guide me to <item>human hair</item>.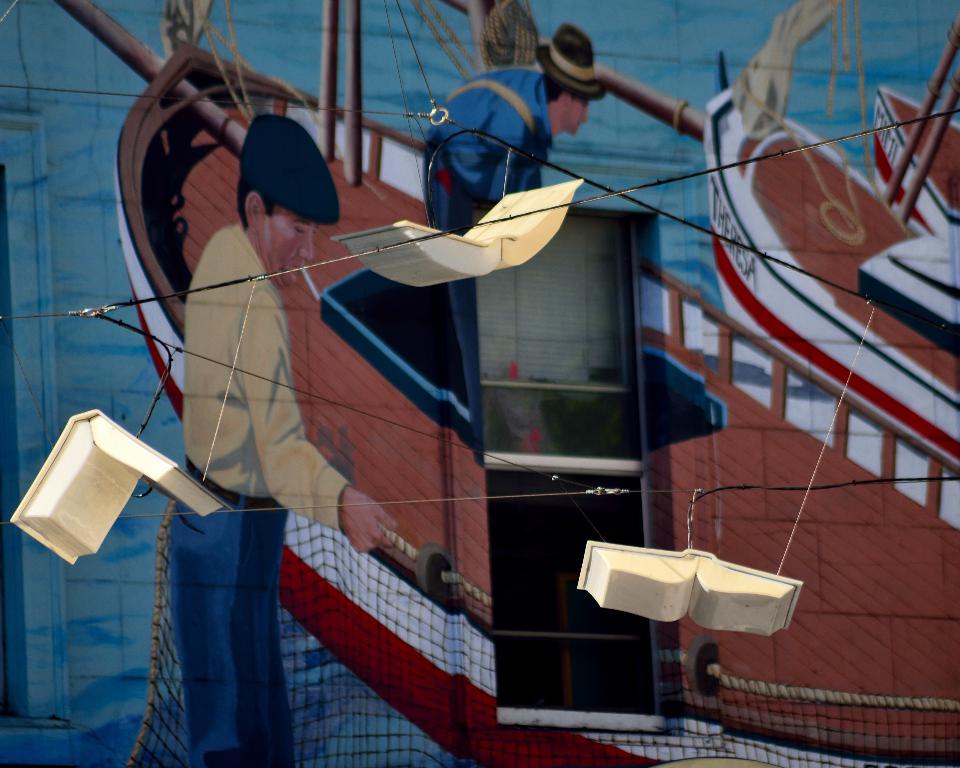
Guidance: select_region(237, 178, 274, 232).
